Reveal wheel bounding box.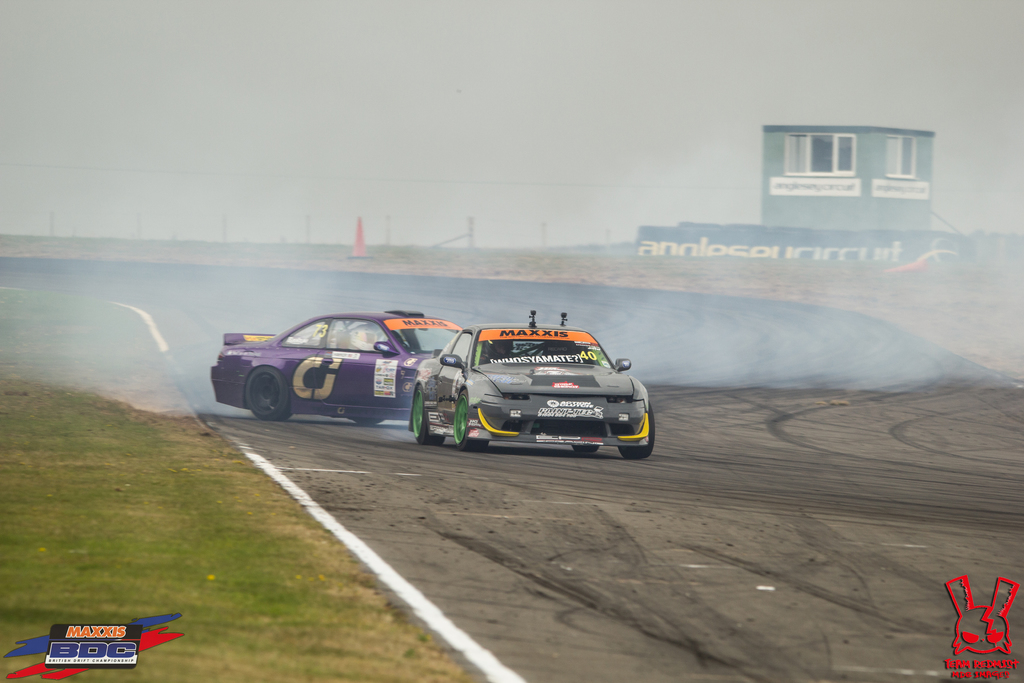
Revealed: region(246, 365, 296, 420).
